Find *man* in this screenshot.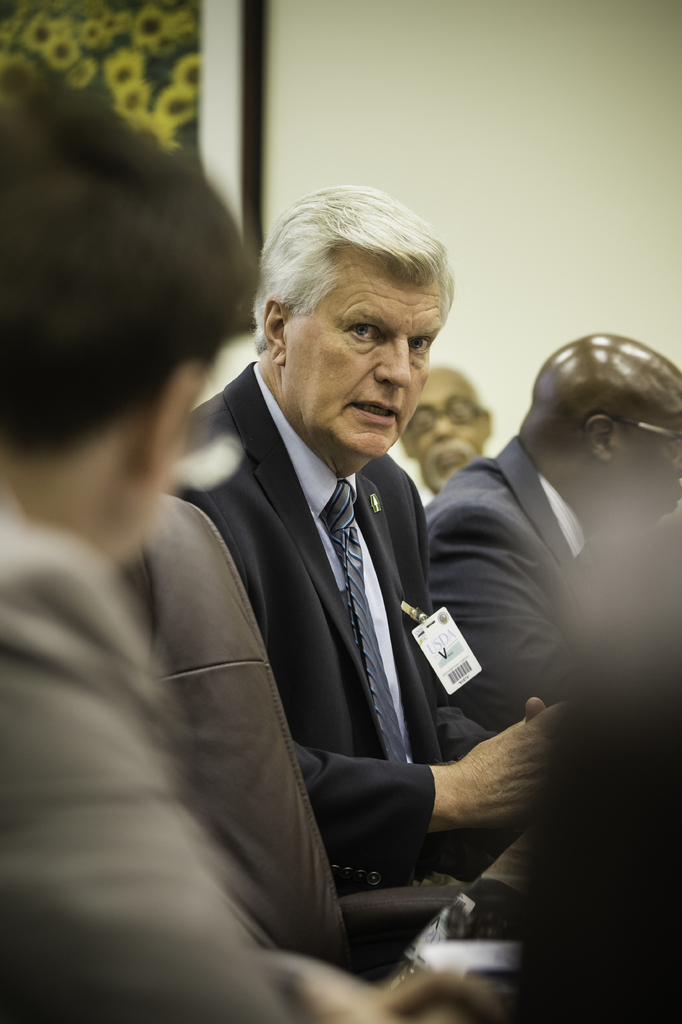
The bounding box for *man* is locate(421, 330, 681, 742).
